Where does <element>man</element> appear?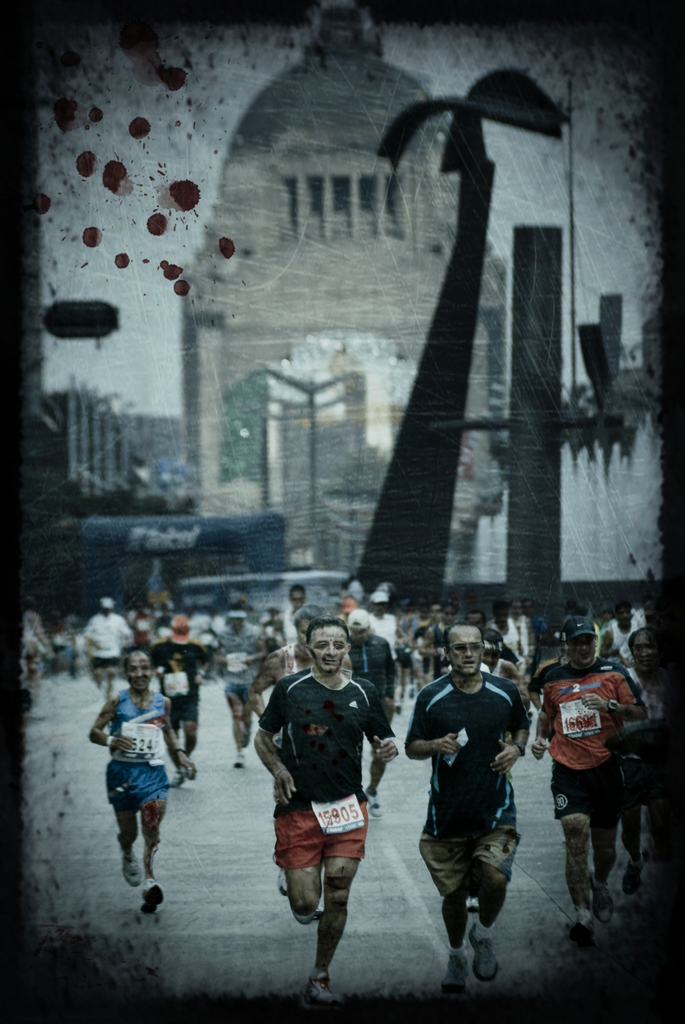
Appears at <box>409,627,535,981</box>.
